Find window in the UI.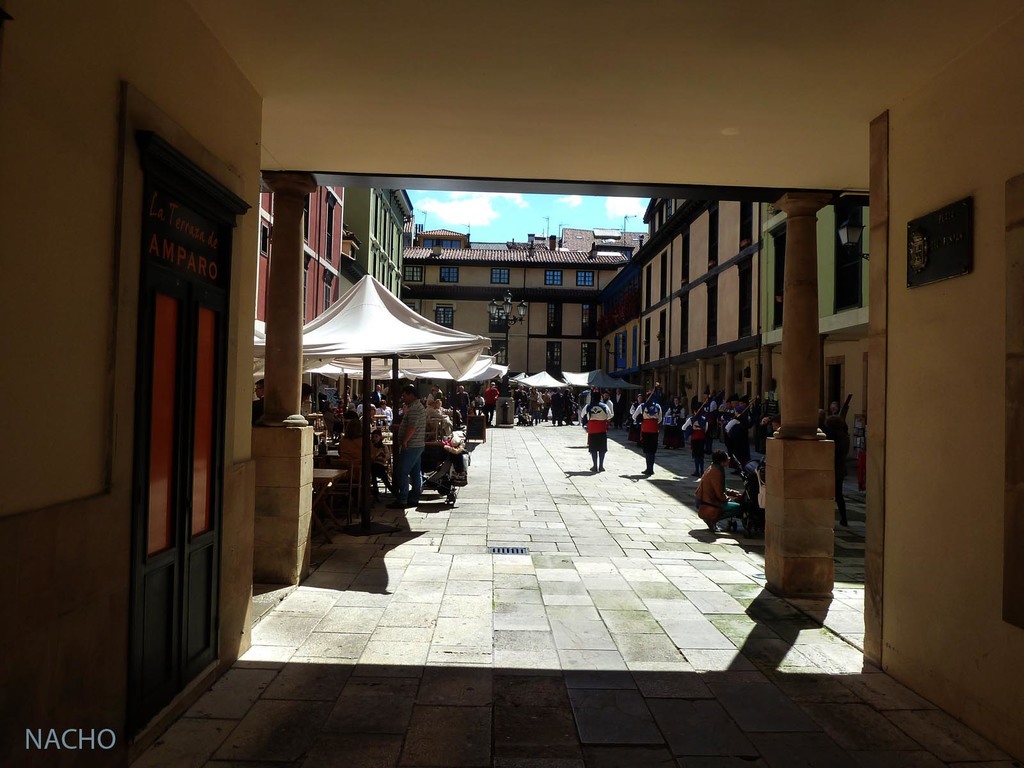
UI element at (260, 223, 269, 256).
